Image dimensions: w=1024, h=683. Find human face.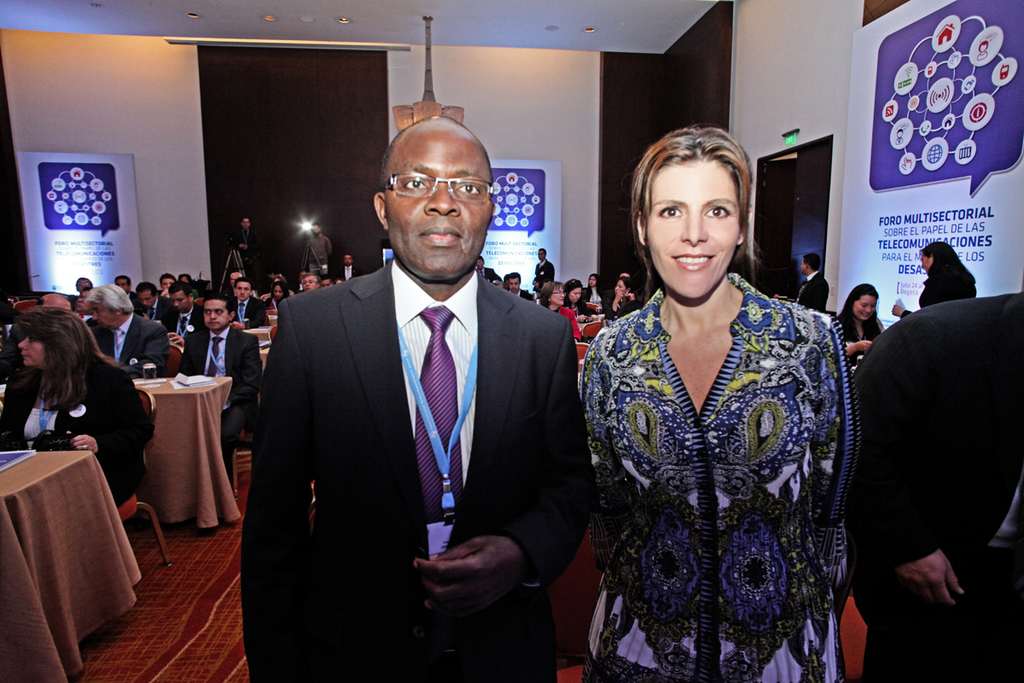
<region>643, 156, 742, 301</region>.
